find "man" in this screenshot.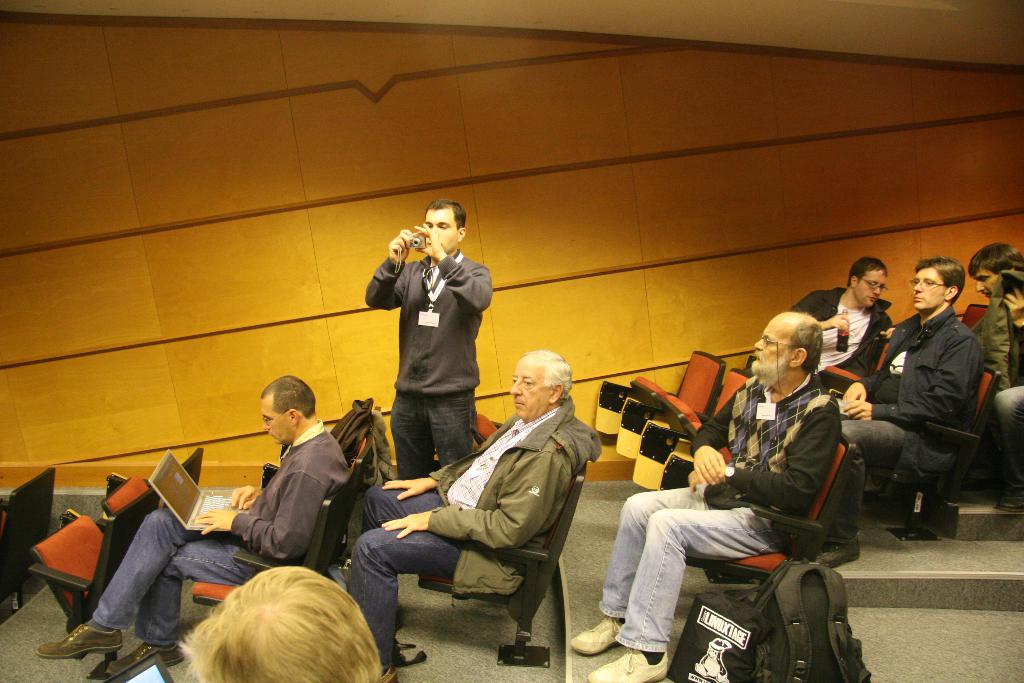
The bounding box for "man" is {"x1": 847, "y1": 261, "x2": 998, "y2": 491}.
